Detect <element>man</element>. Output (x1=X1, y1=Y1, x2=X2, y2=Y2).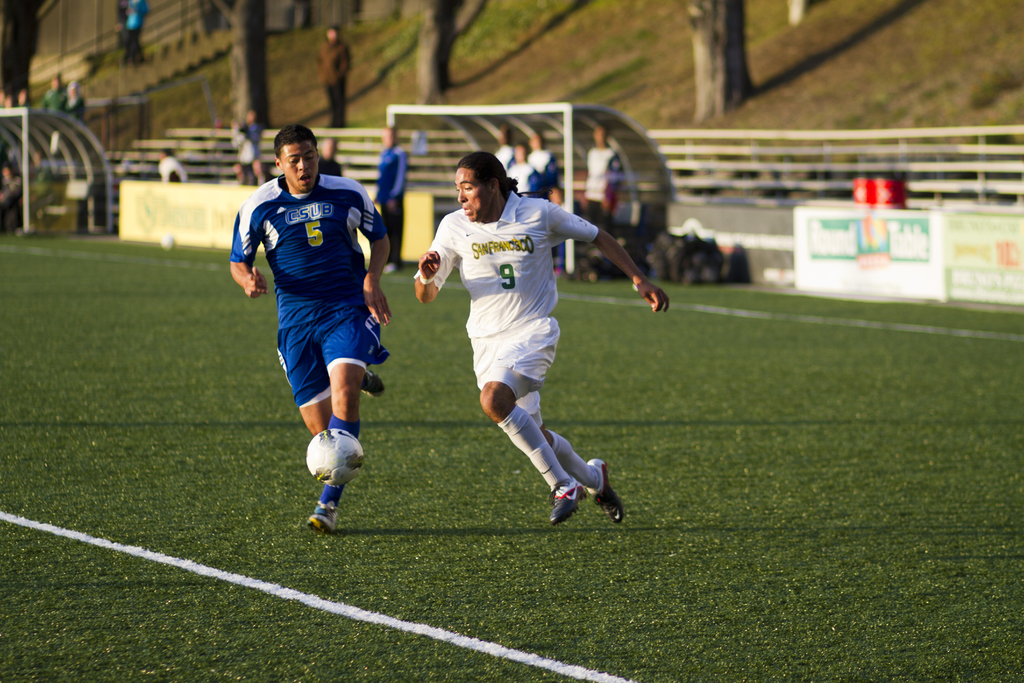
(x1=506, y1=137, x2=540, y2=199).
